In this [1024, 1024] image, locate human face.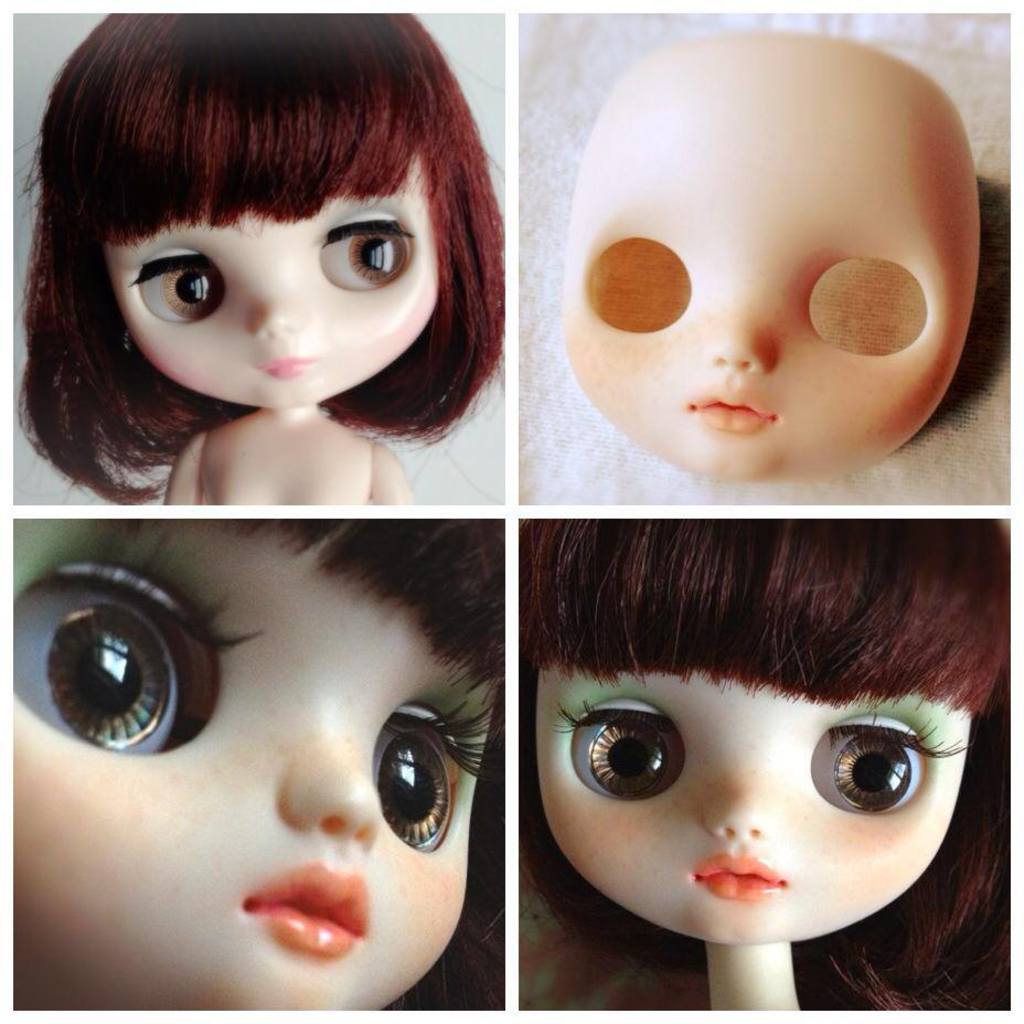
Bounding box: 526/684/970/947.
